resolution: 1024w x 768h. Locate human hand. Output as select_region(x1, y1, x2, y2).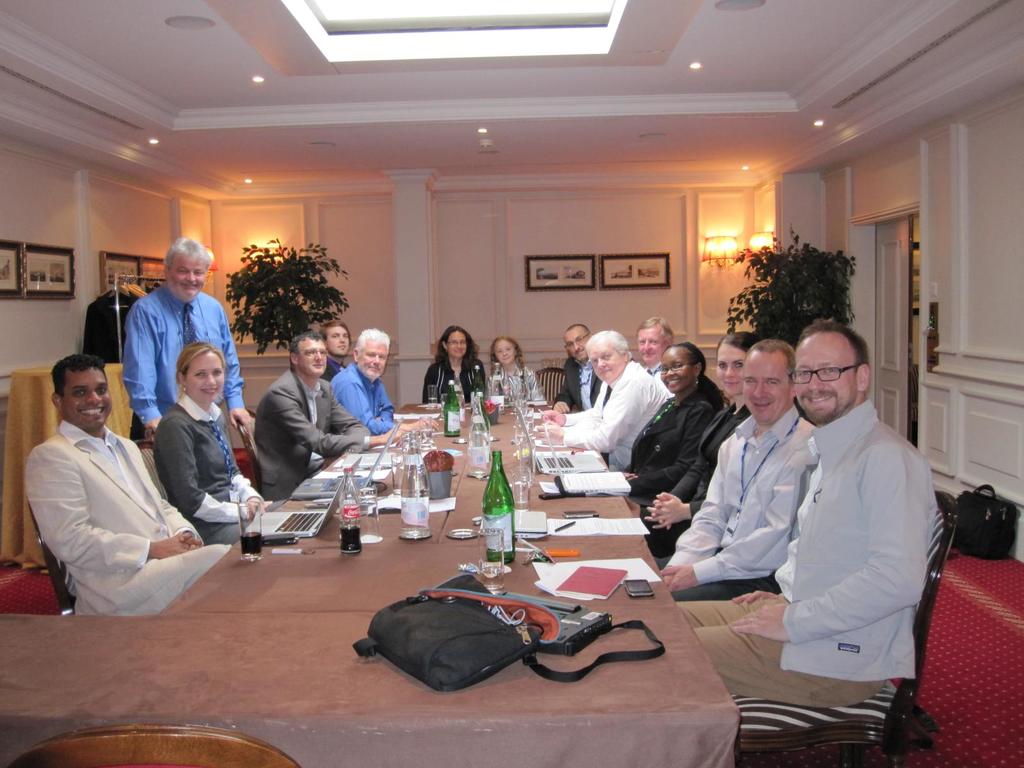
select_region(177, 532, 203, 550).
